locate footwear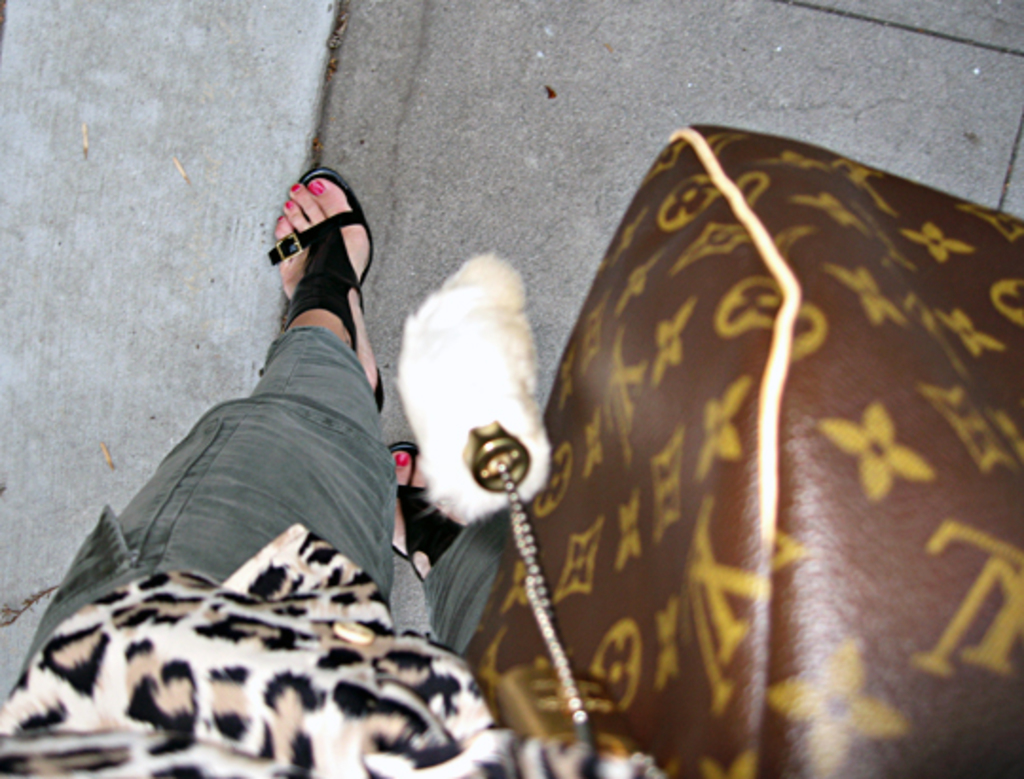
370, 442, 480, 601
